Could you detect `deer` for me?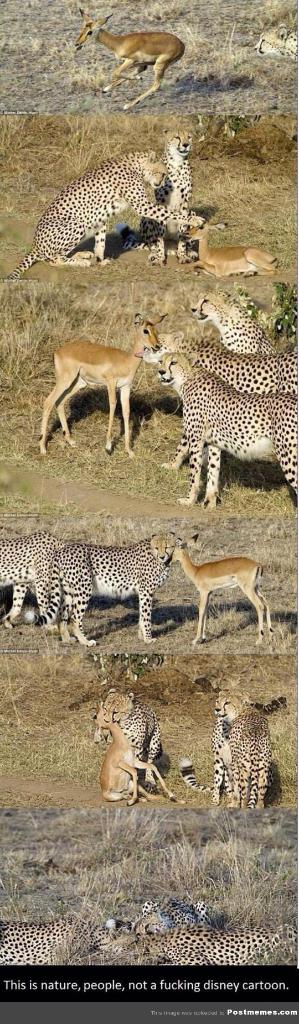
Detection result: detection(169, 543, 275, 641).
